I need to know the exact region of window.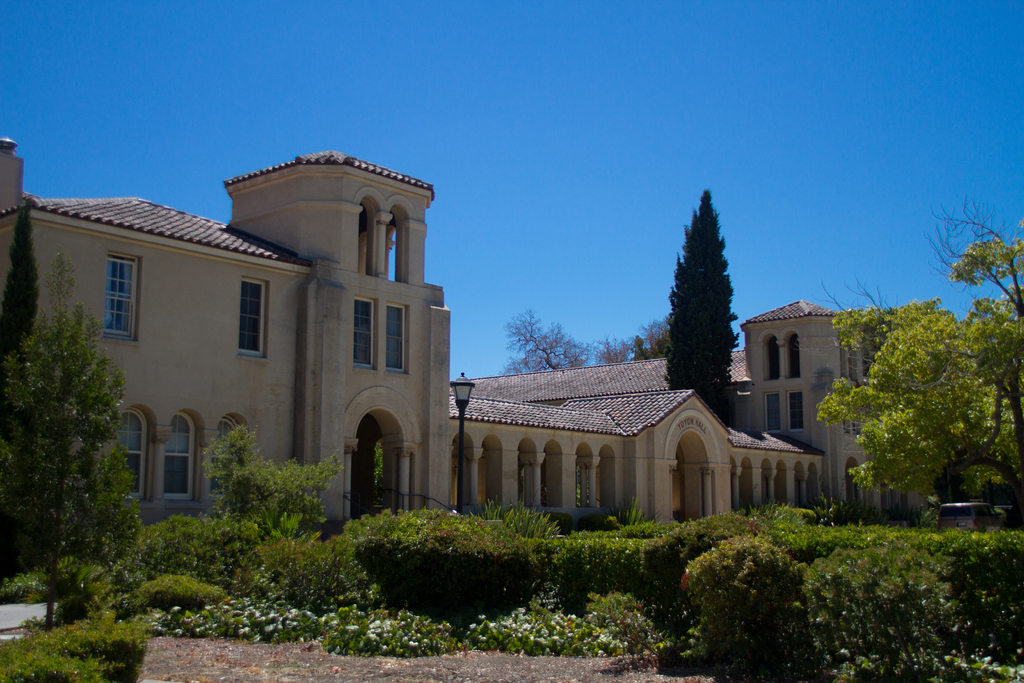
Region: select_region(76, 251, 134, 349).
